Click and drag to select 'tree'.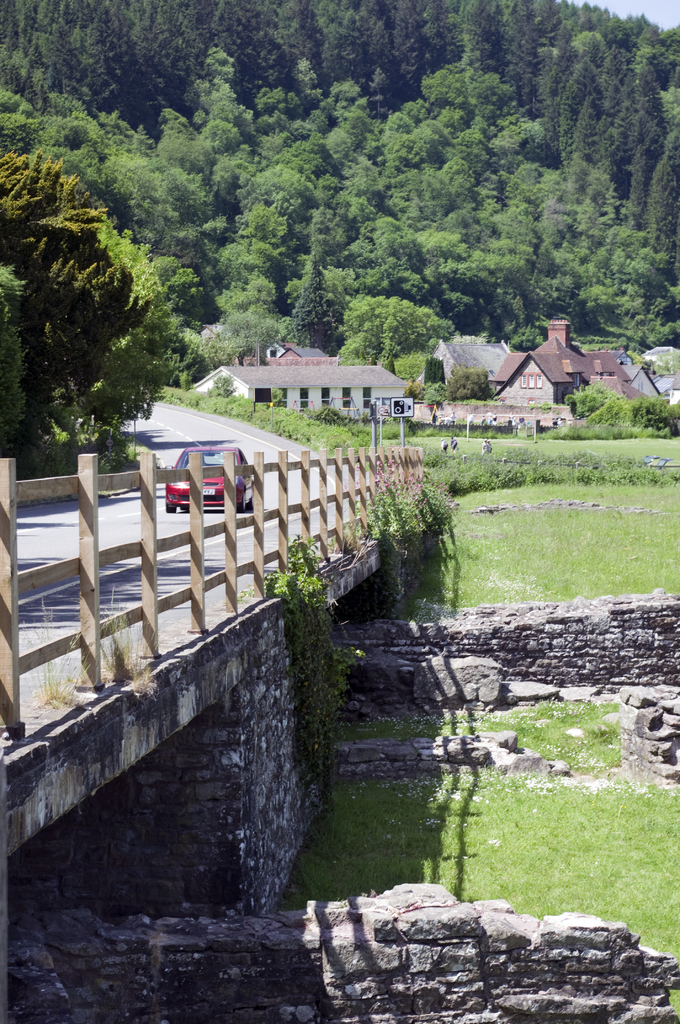
Selection: [x1=213, y1=161, x2=335, y2=320].
